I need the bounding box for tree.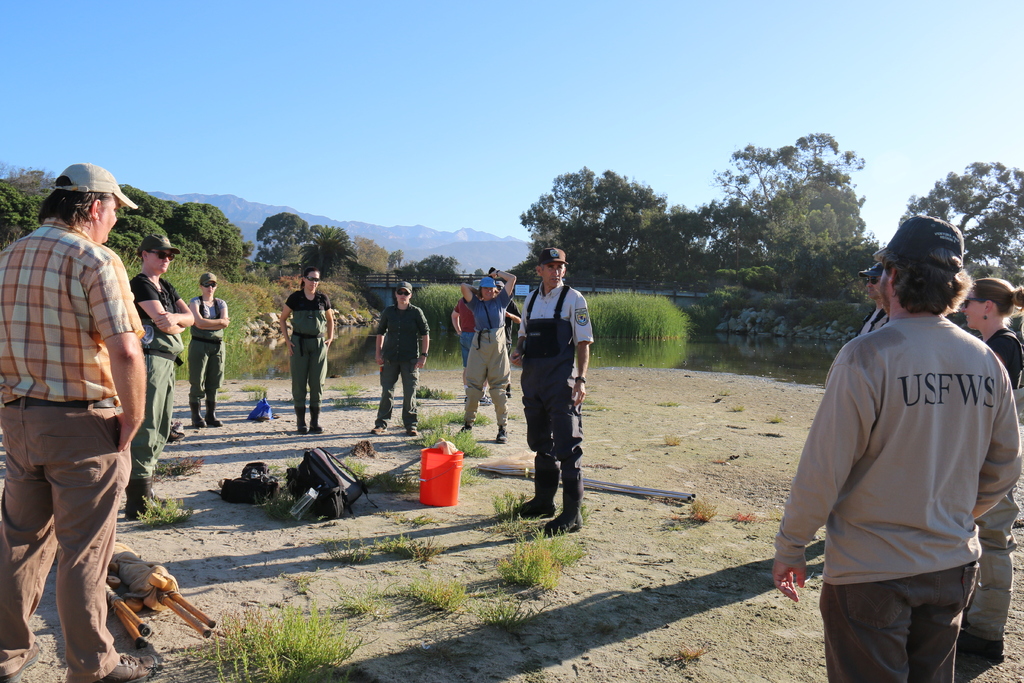
Here it is: (left=404, top=251, right=464, bottom=276).
